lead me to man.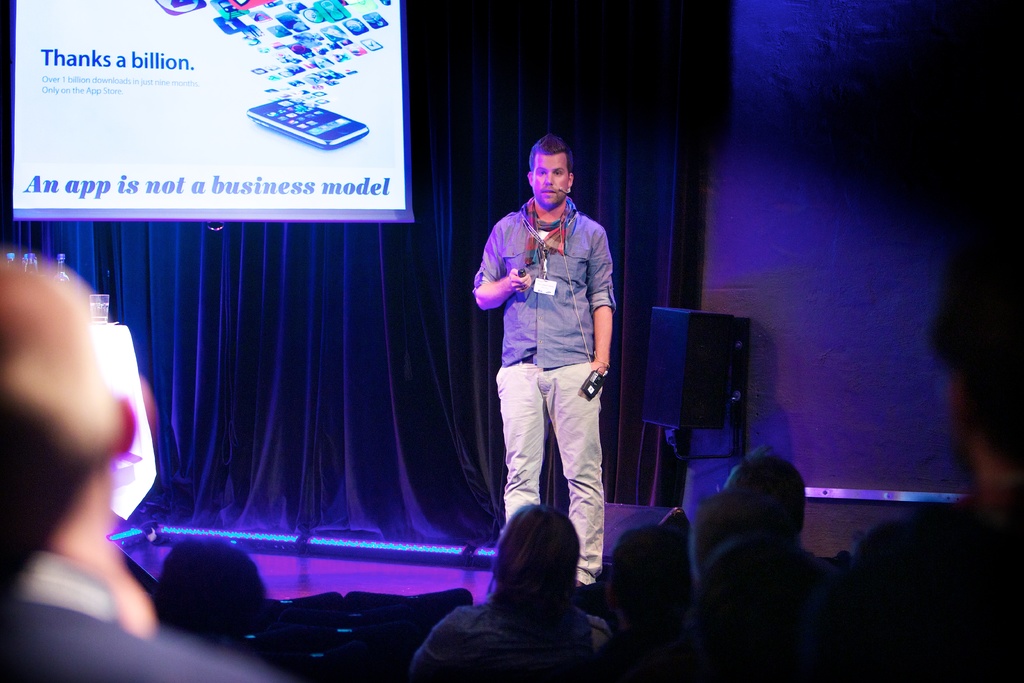
Lead to detection(749, 193, 1018, 682).
